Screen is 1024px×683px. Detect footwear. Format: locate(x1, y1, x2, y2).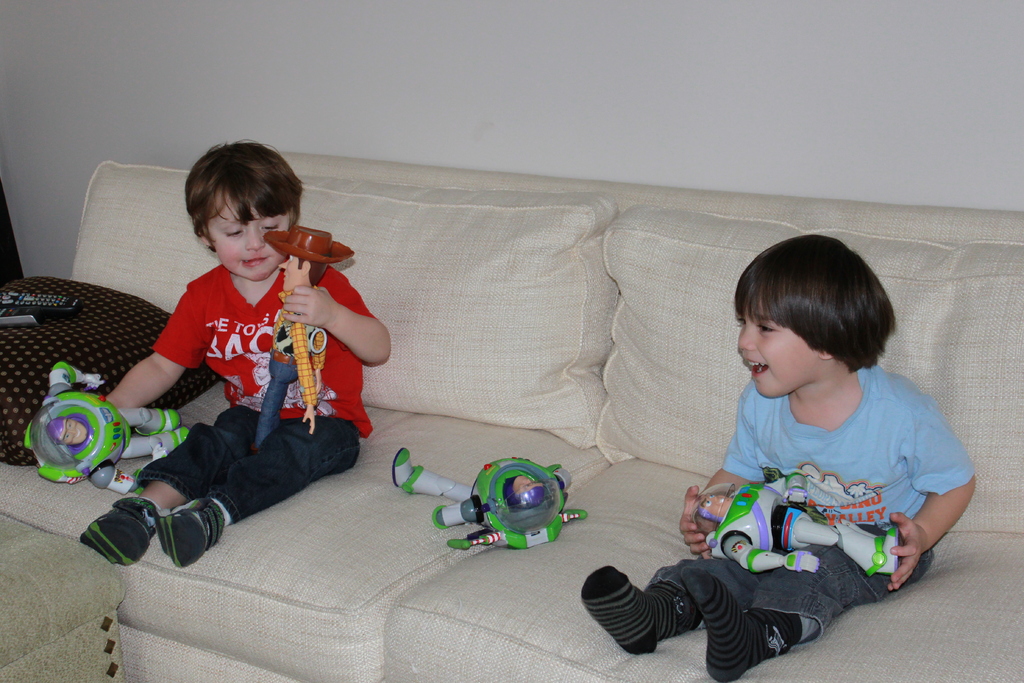
locate(154, 506, 209, 568).
